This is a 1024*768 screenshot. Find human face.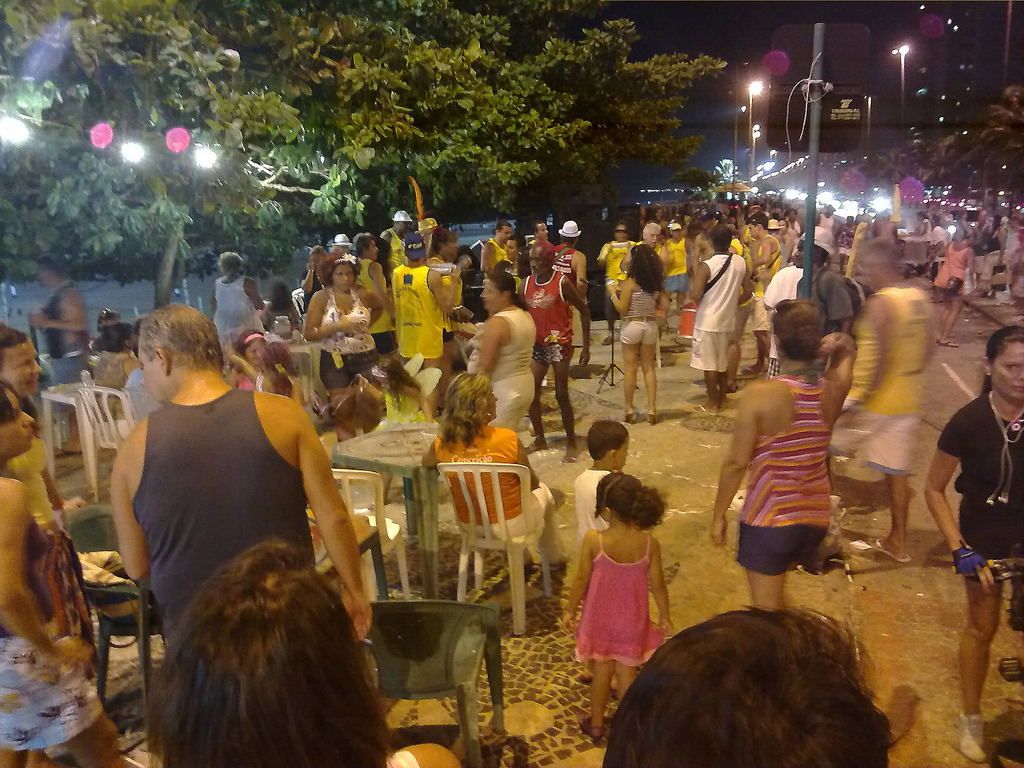
Bounding box: box=[644, 226, 660, 248].
